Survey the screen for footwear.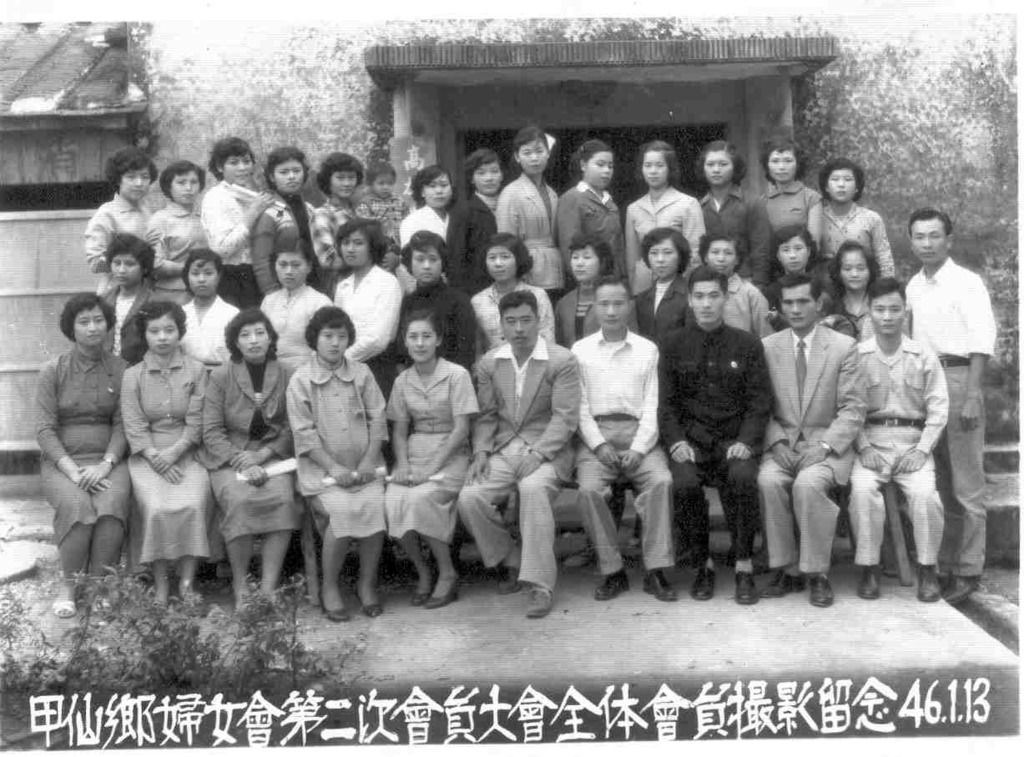
Survey found: 690/566/712/599.
